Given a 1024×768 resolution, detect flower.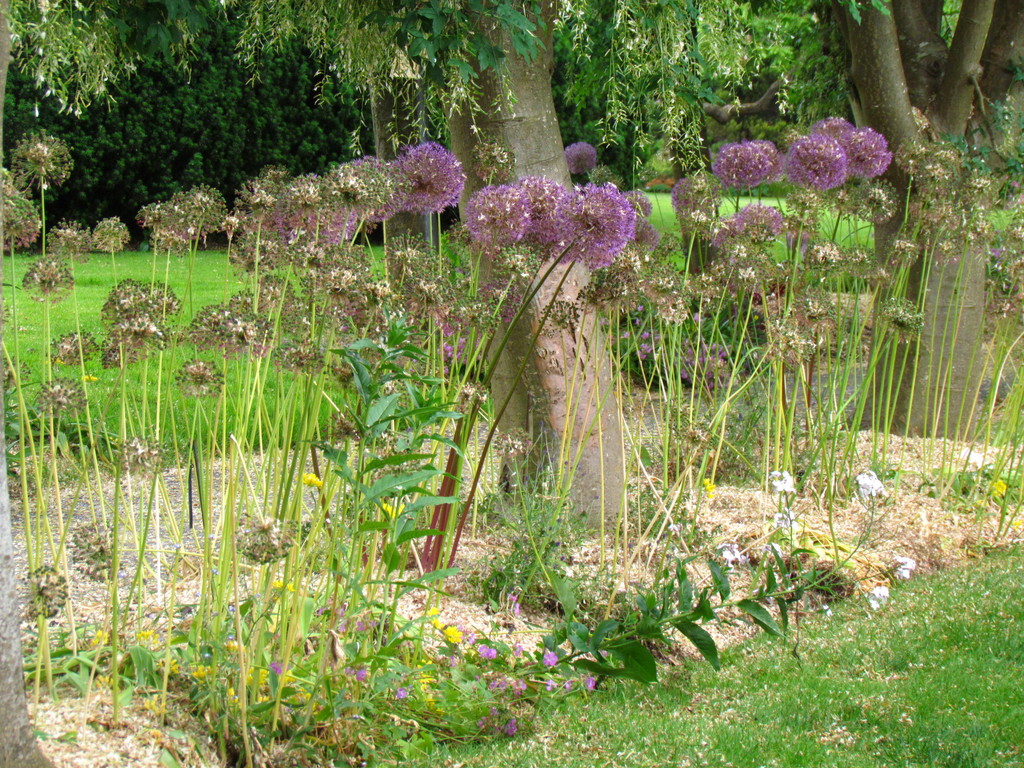
858/471/883/495.
